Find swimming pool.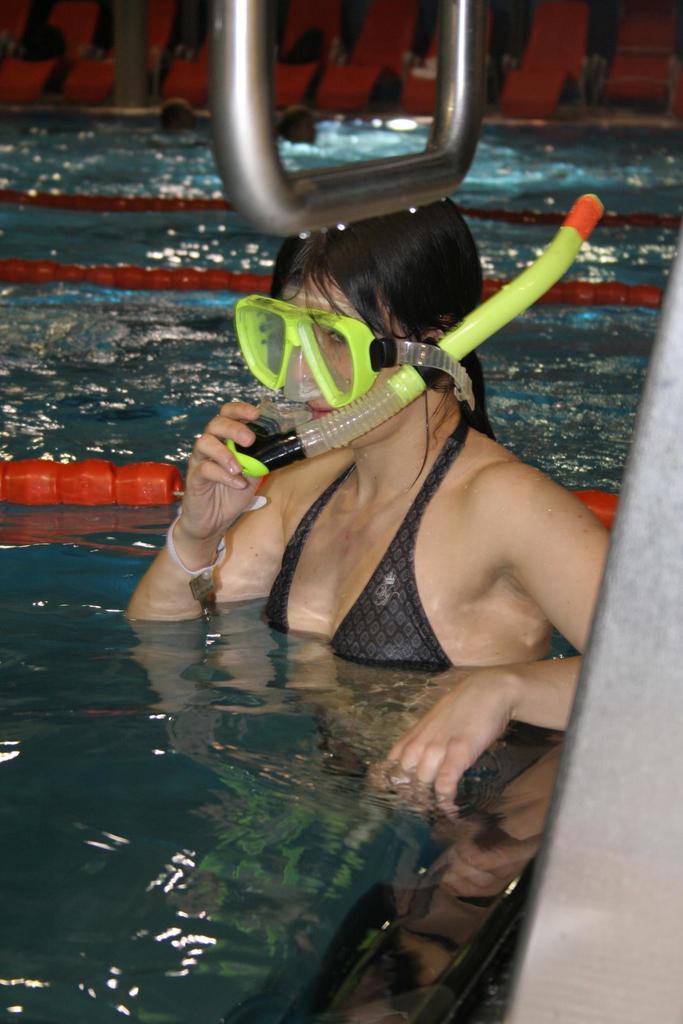
0 0 682 1023.
